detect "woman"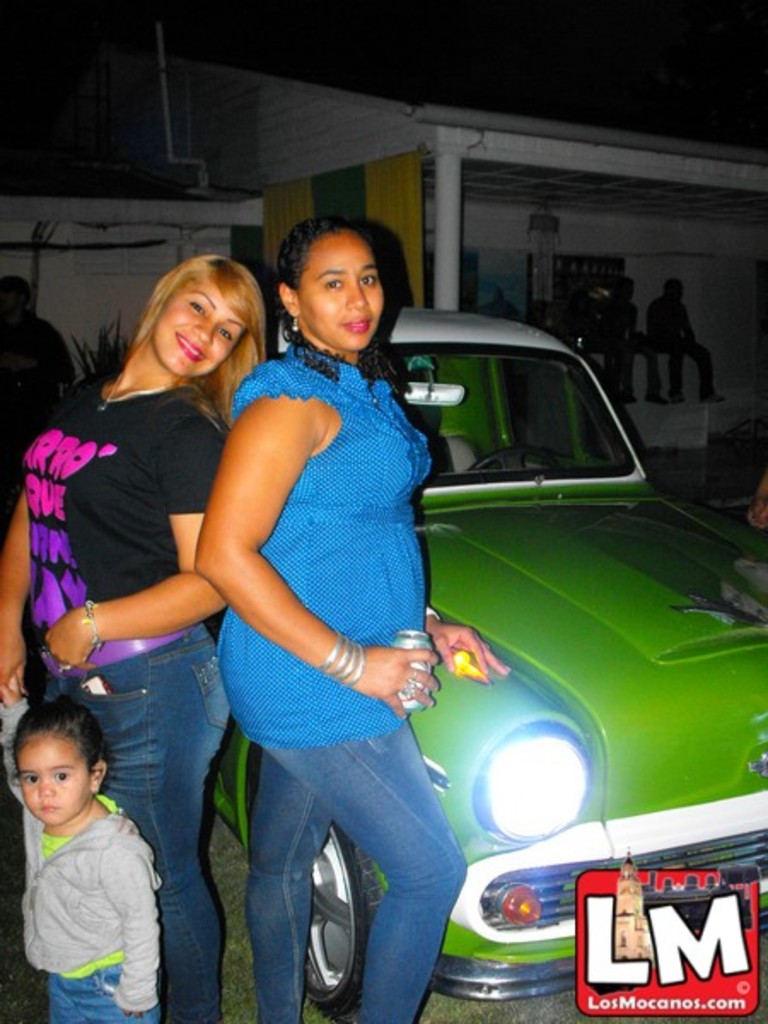
[160,217,507,1012]
